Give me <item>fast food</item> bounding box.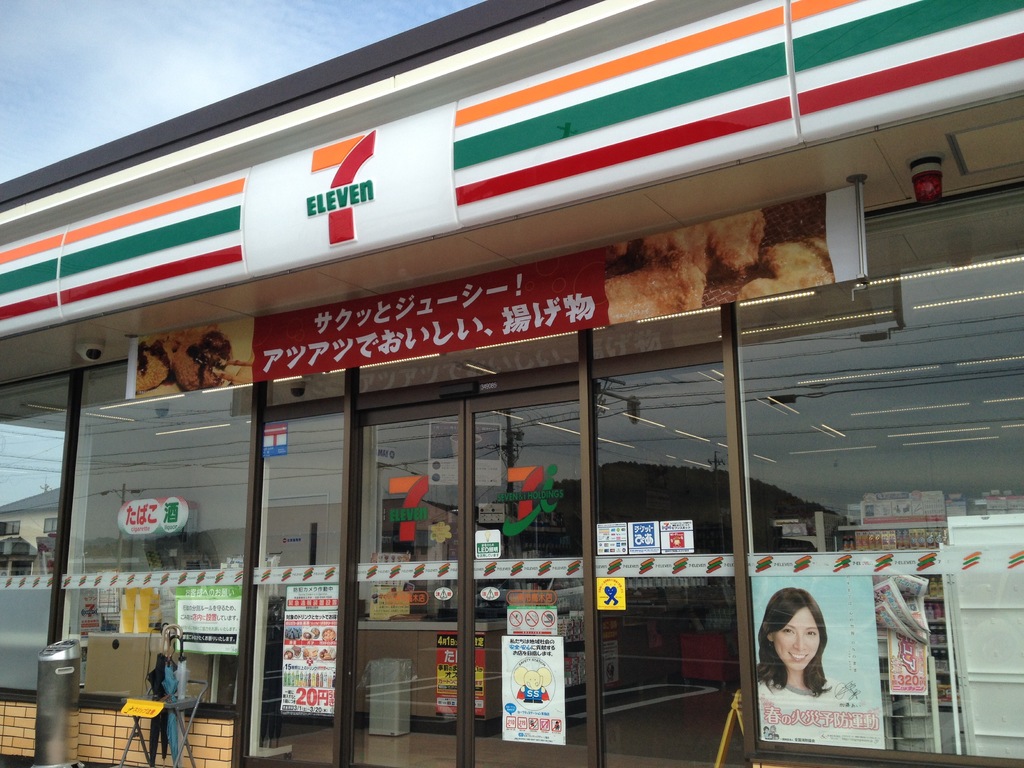
138 319 253 383.
